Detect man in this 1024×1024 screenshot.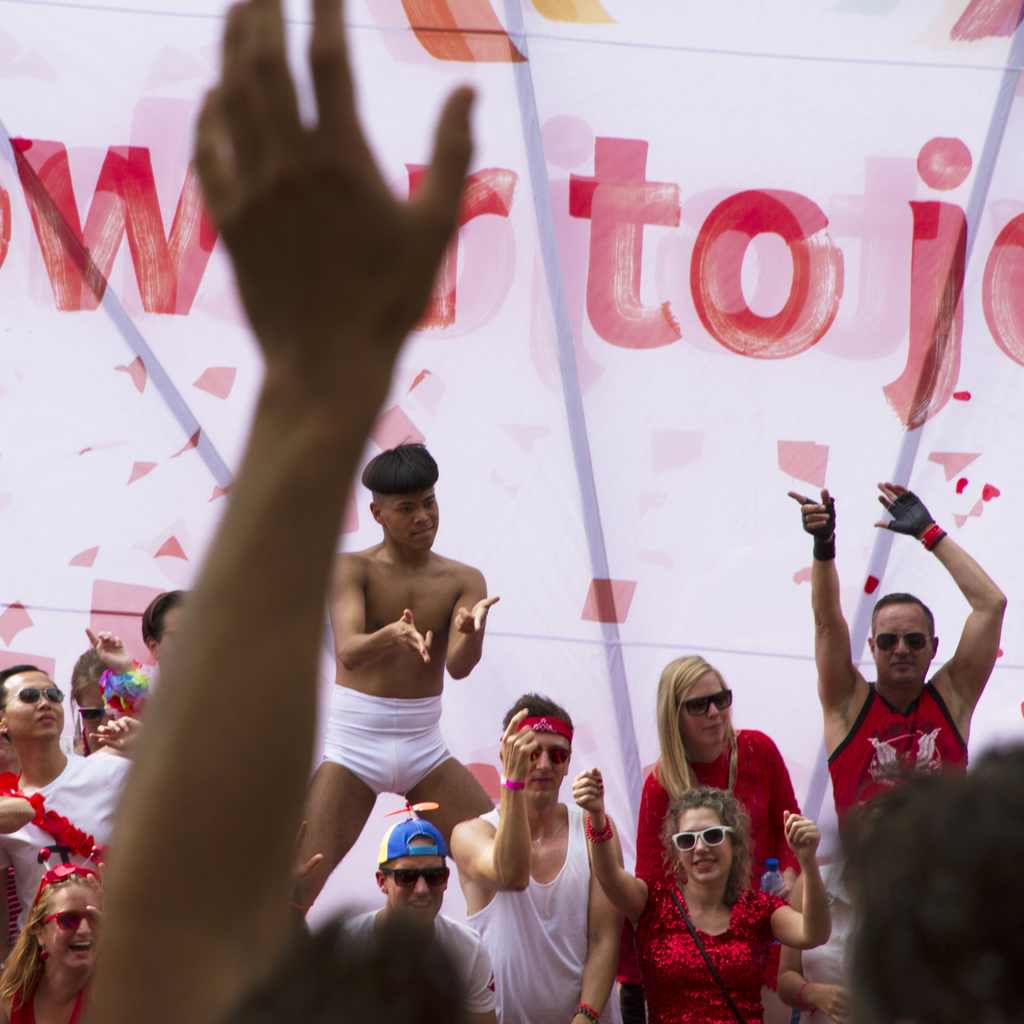
Detection: <bbox>347, 820, 499, 1021</bbox>.
